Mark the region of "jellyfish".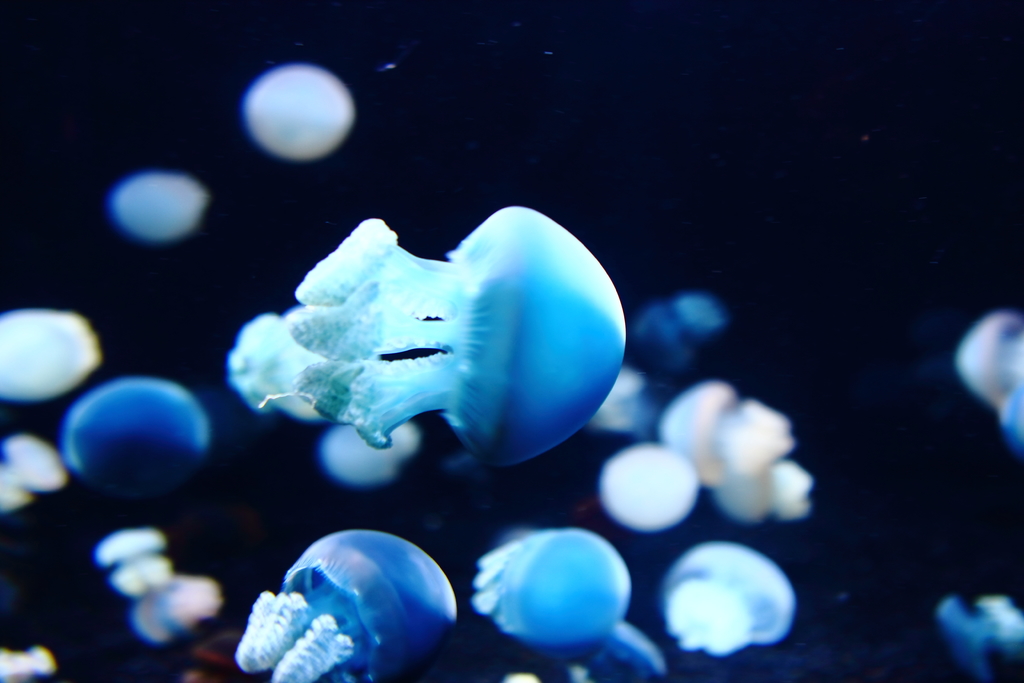
Region: 472/531/666/682.
